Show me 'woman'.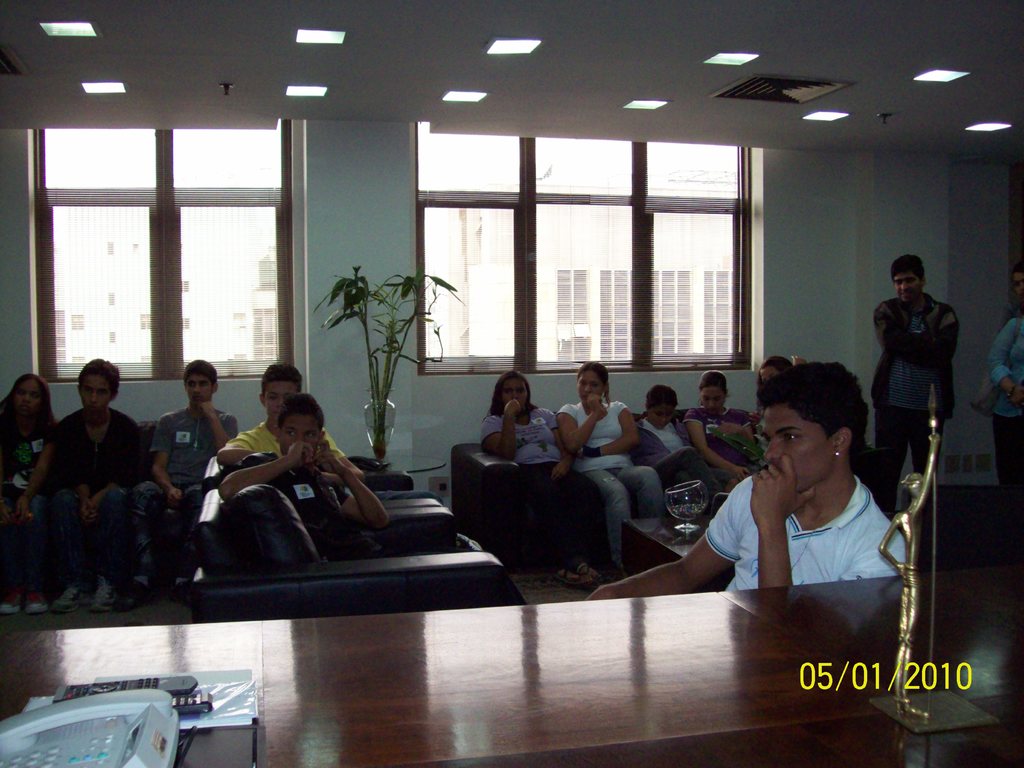
'woman' is here: 0 371 59 616.
